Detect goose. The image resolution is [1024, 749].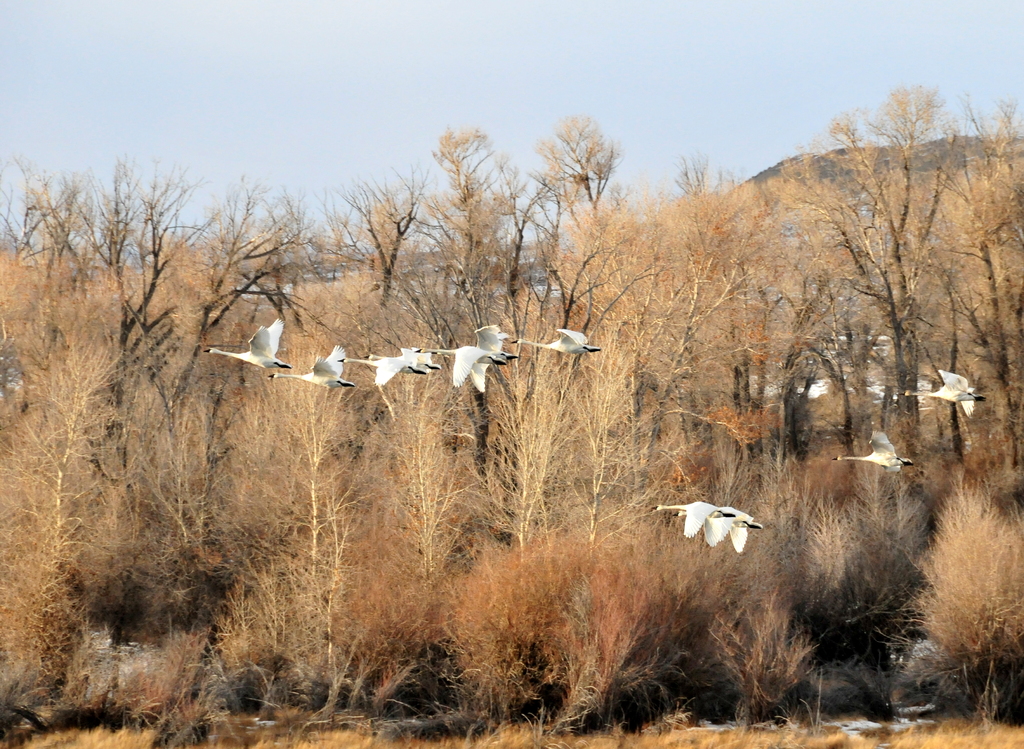
box(918, 369, 990, 421).
